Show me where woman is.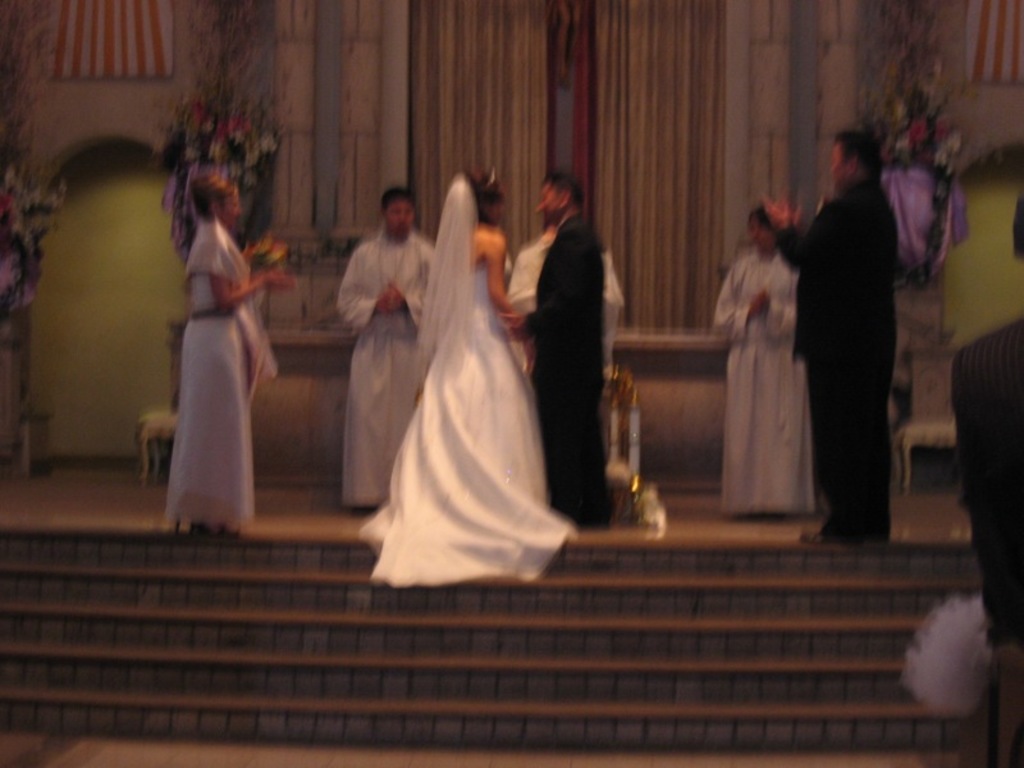
woman is at 716/207/801/512.
